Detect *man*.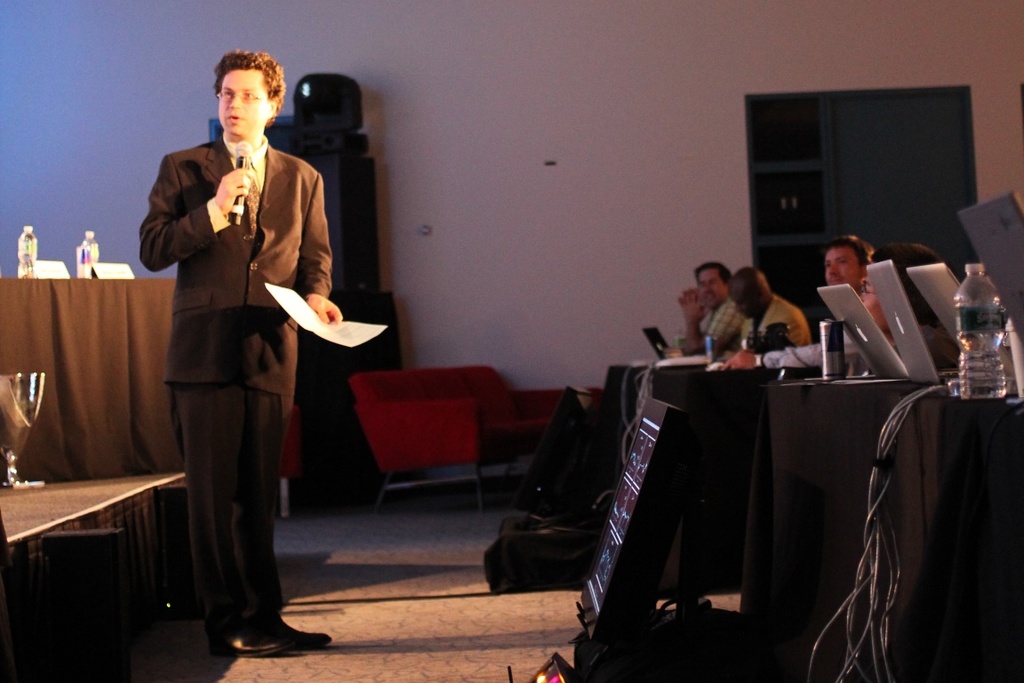
Detected at [left=727, top=229, right=878, bottom=375].
